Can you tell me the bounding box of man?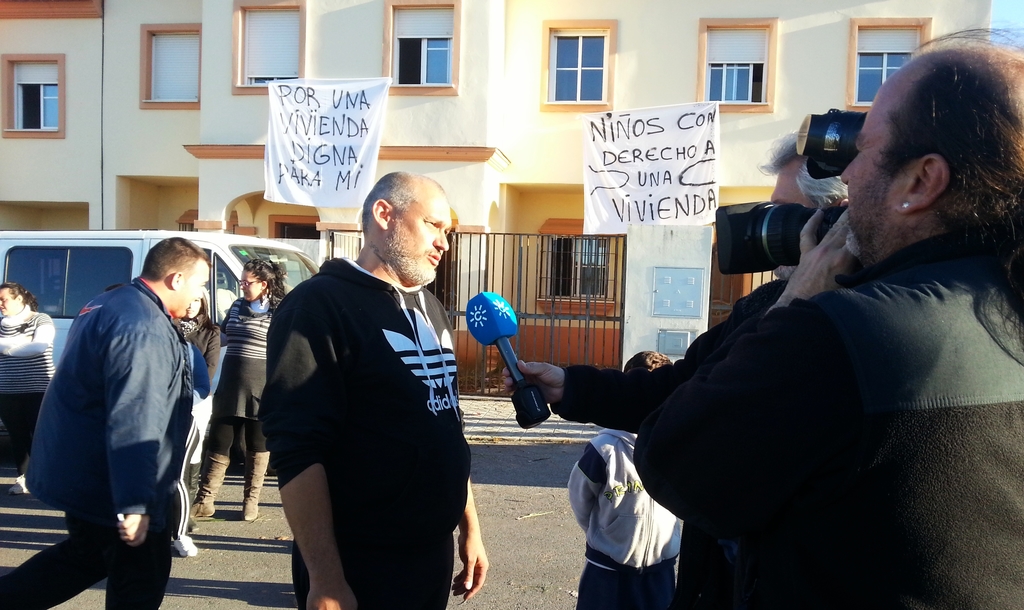
<bbox>0, 236, 212, 609</bbox>.
